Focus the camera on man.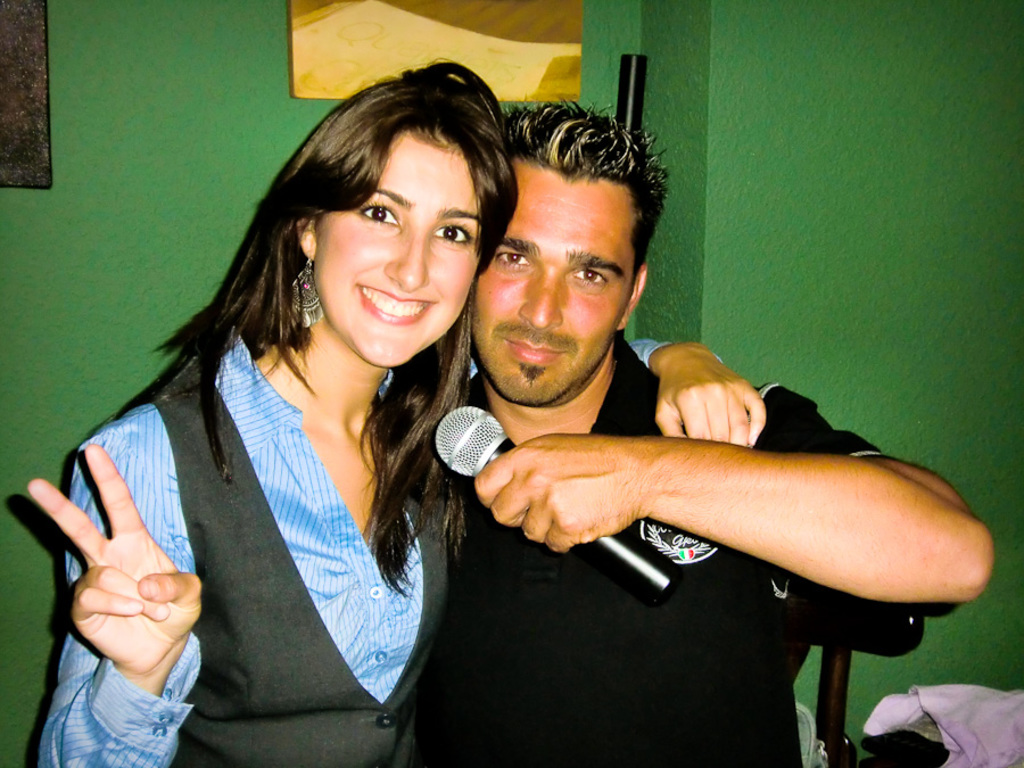
Focus region: bbox=[414, 89, 994, 767].
